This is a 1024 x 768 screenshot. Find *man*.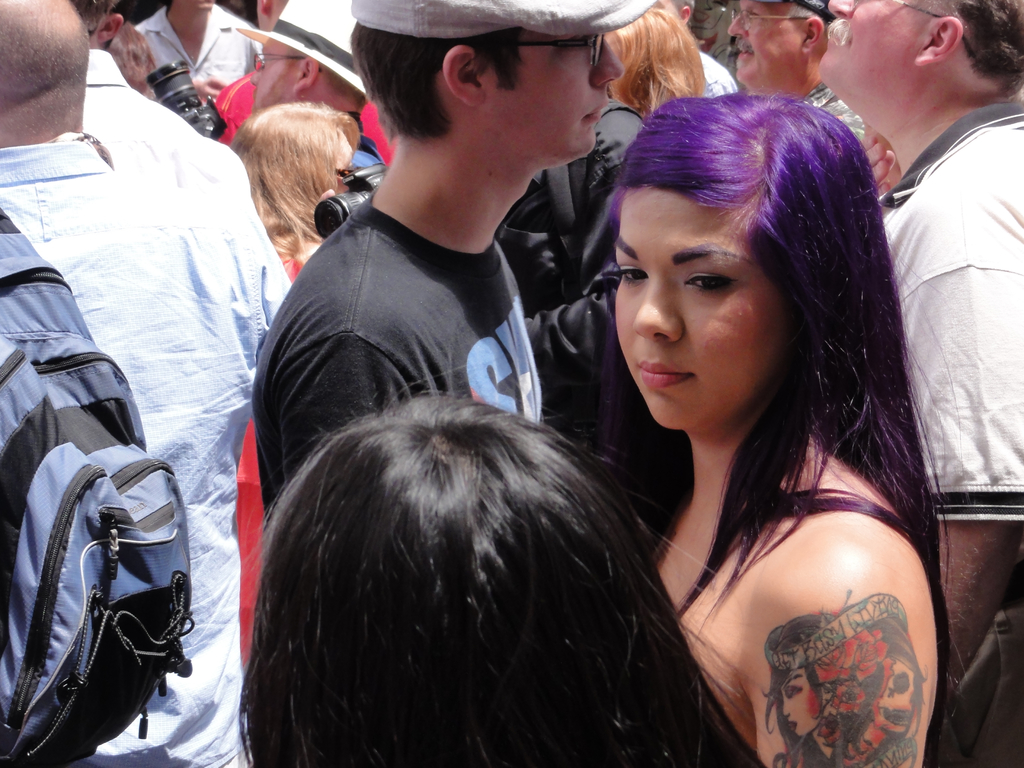
Bounding box: (x1=0, y1=0, x2=287, y2=767).
